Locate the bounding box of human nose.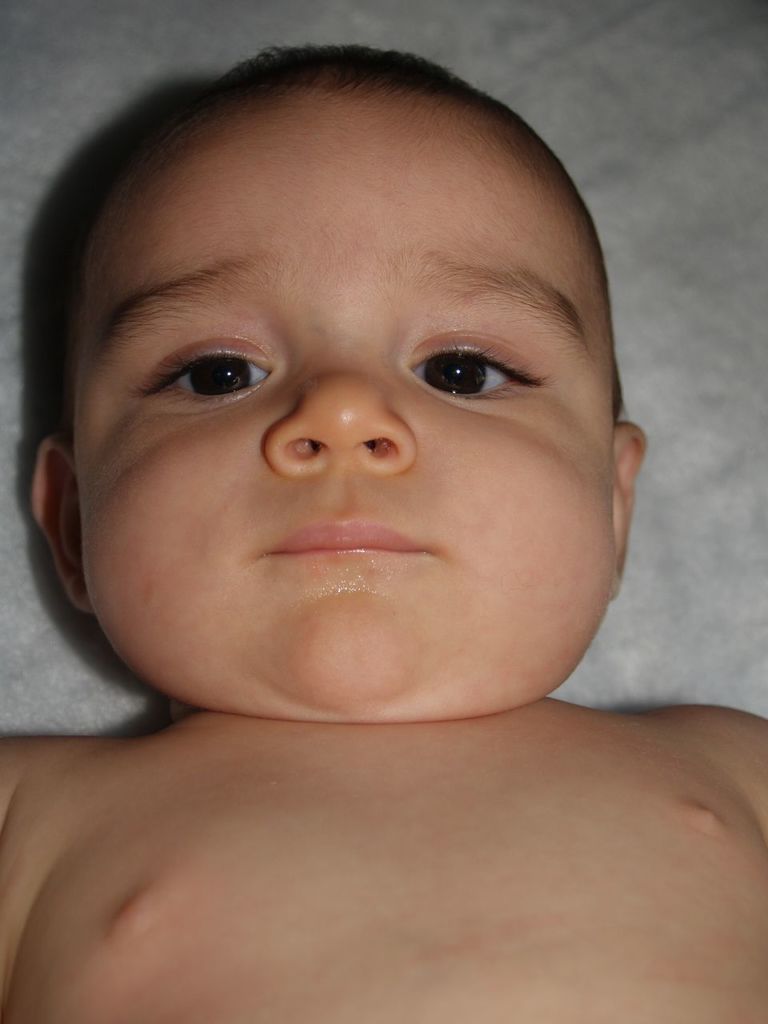
Bounding box: (260, 323, 418, 476).
